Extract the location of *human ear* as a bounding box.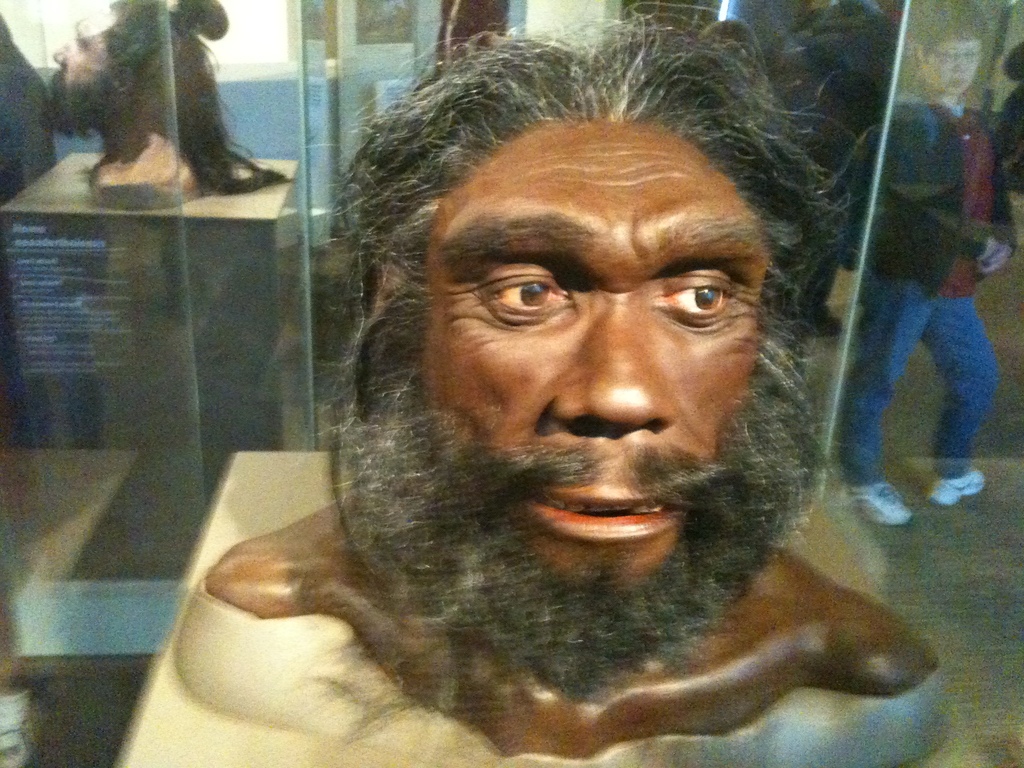
(109,58,134,97).
